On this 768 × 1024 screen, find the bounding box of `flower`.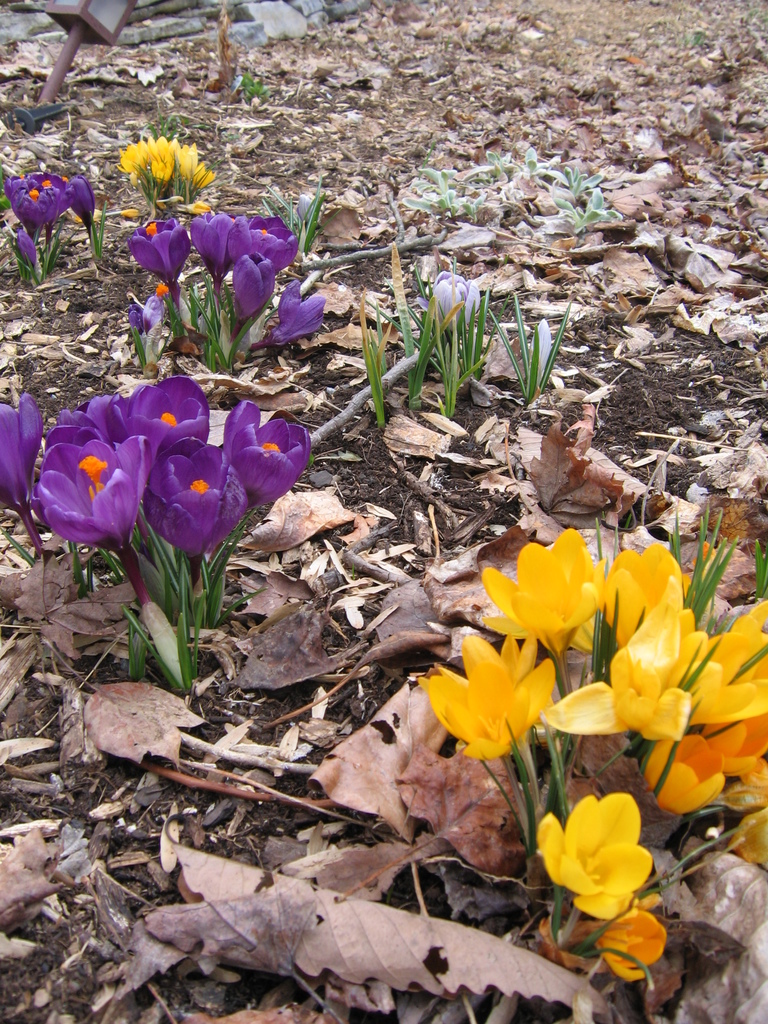
Bounding box: Rect(419, 271, 480, 325).
